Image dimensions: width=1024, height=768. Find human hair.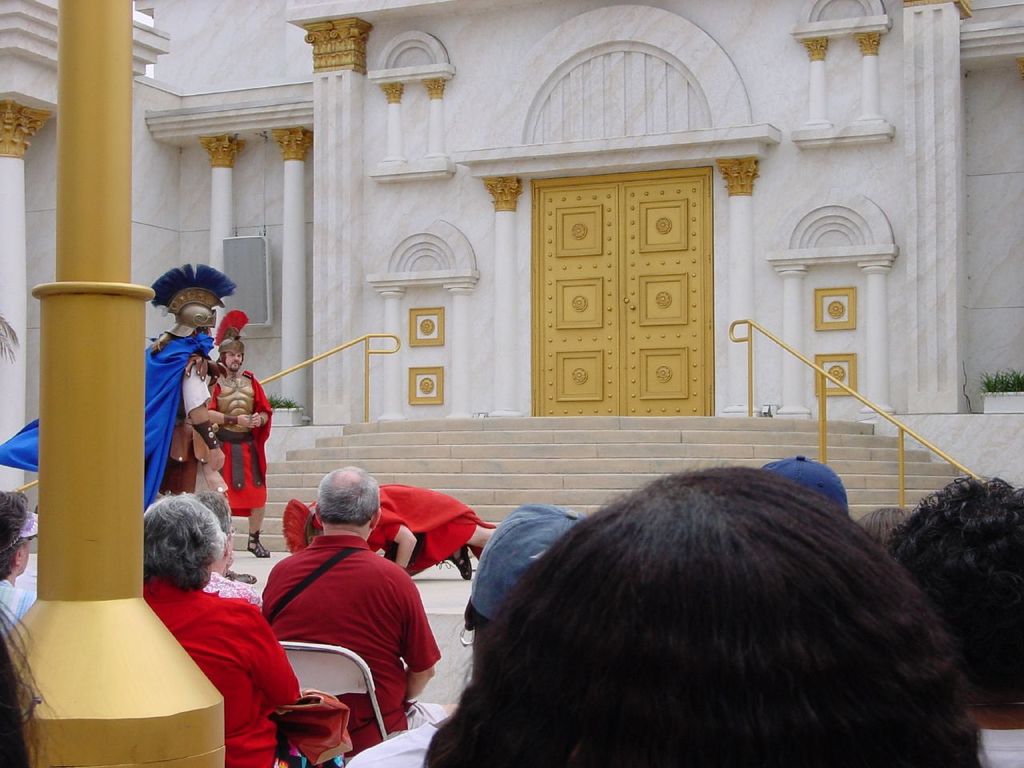
box(399, 458, 1002, 767).
